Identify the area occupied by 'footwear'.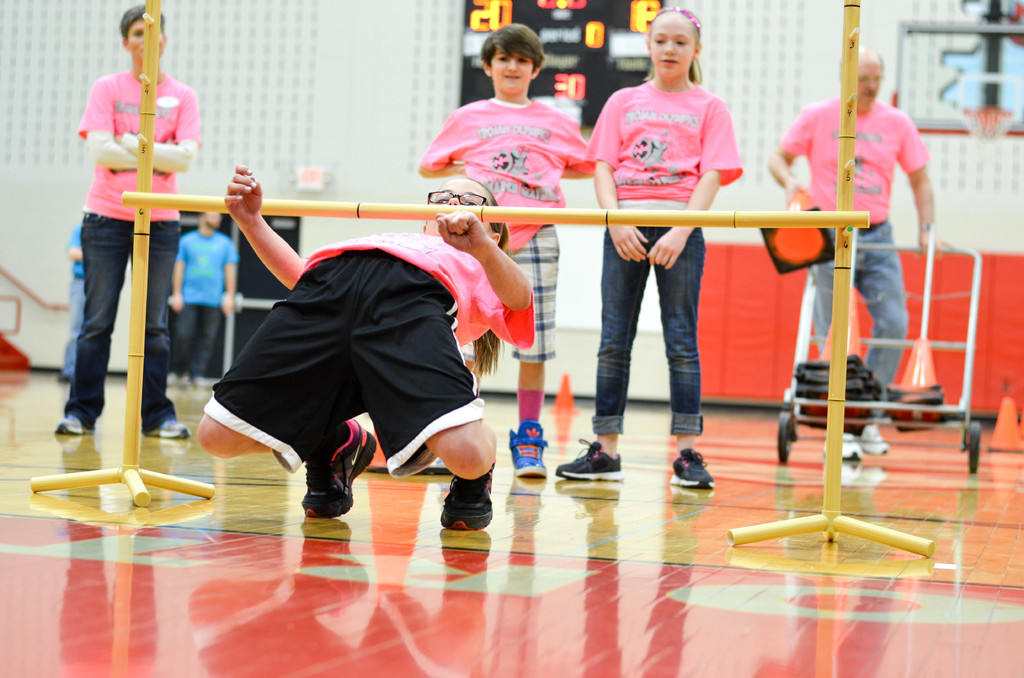
Area: [x1=826, y1=427, x2=867, y2=460].
